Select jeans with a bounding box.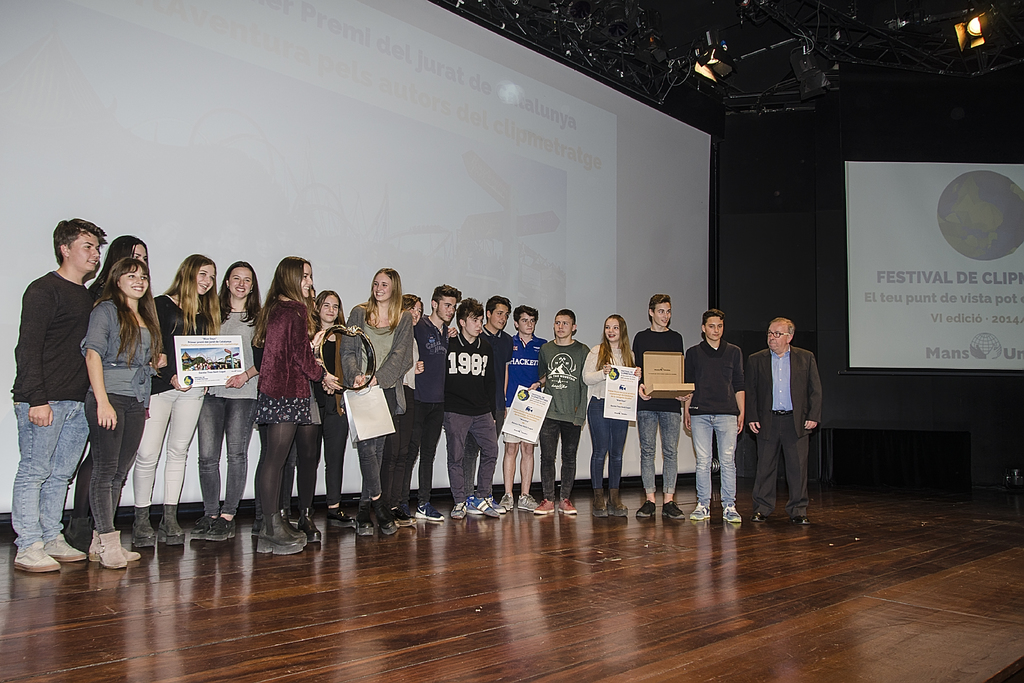
<region>136, 382, 205, 513</region>.
